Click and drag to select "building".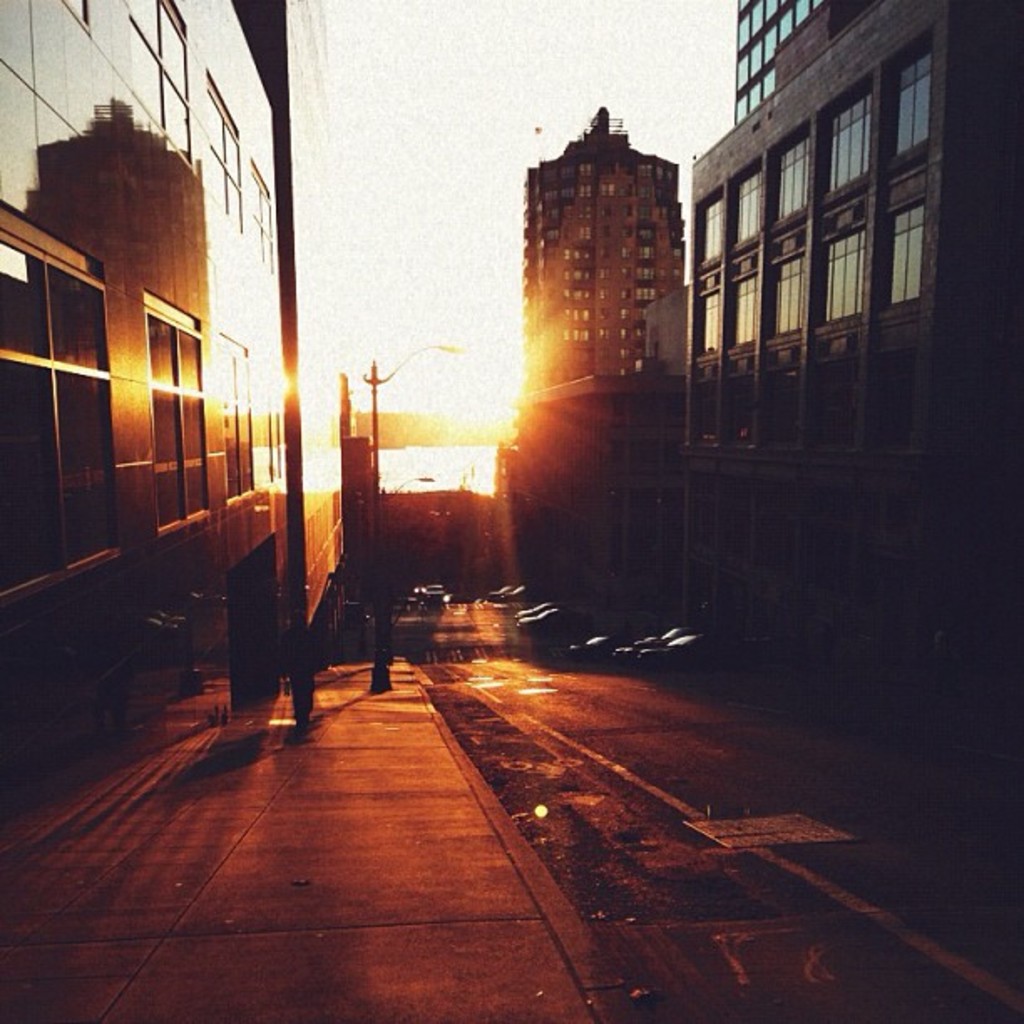
Selection: (left=0, top=0, right=346, bottom=796).
